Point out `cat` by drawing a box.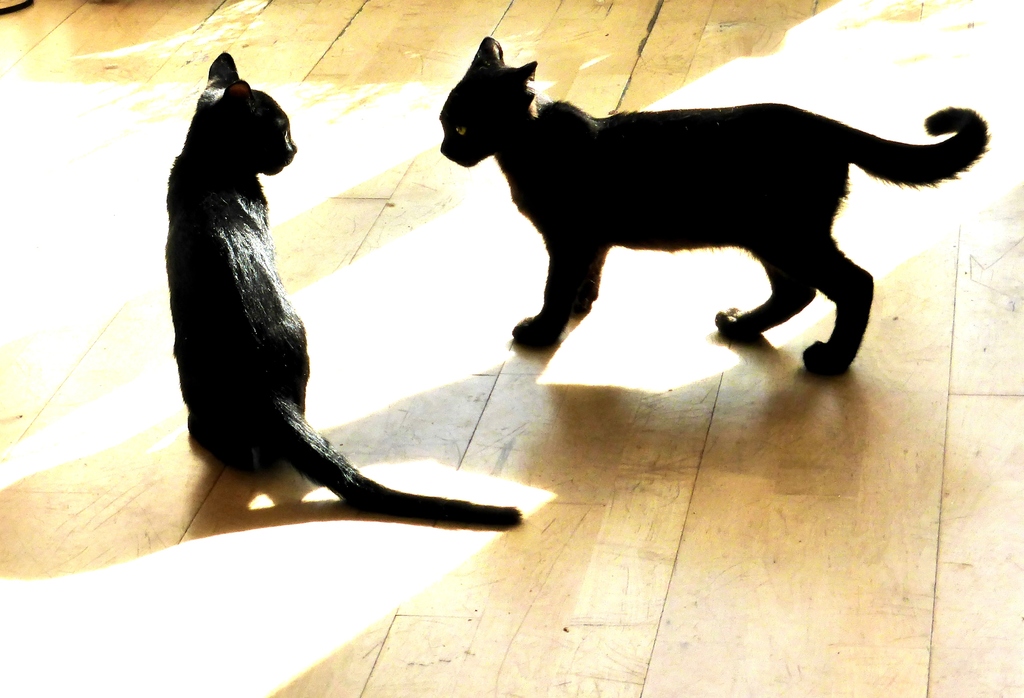
{"left": 436, "top": 35, "right": 986, "bottom": 371}.
